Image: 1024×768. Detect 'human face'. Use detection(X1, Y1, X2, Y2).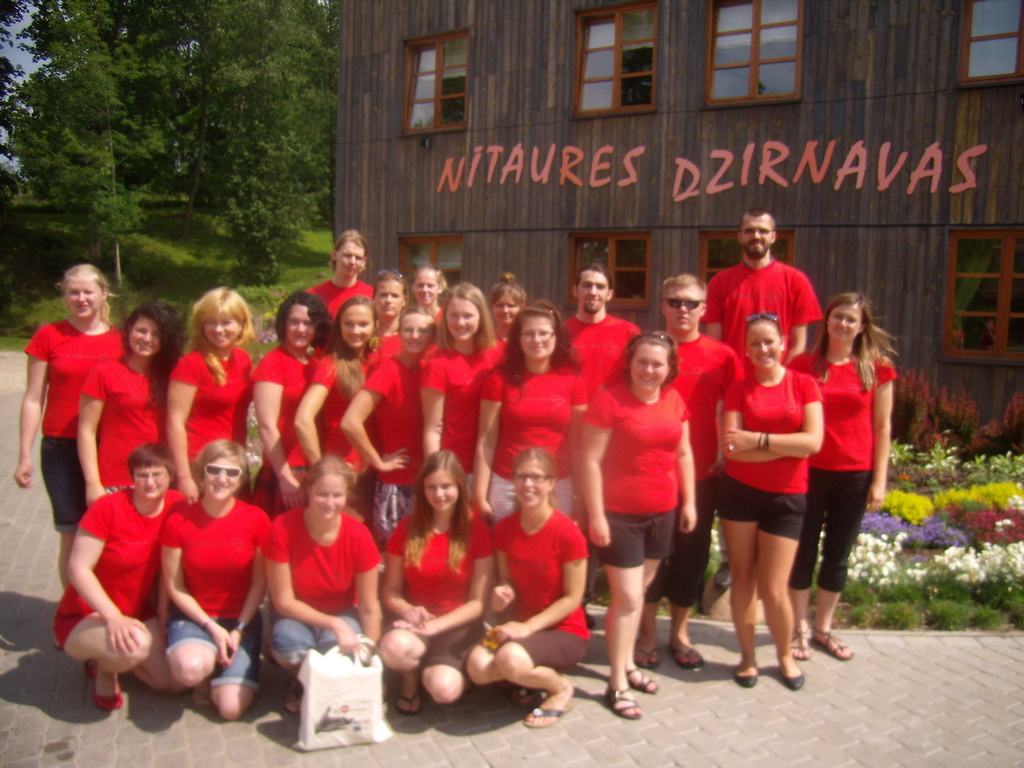
detection(828, 303, 858, 341).
